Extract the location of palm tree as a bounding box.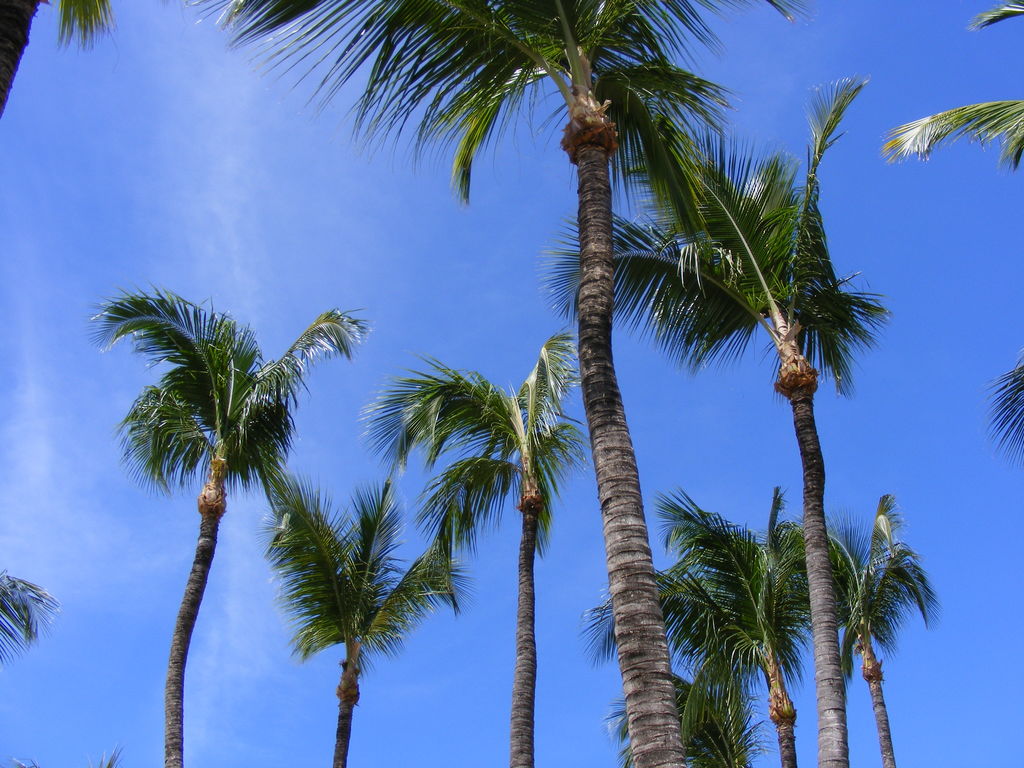
[791,536,940,756].
